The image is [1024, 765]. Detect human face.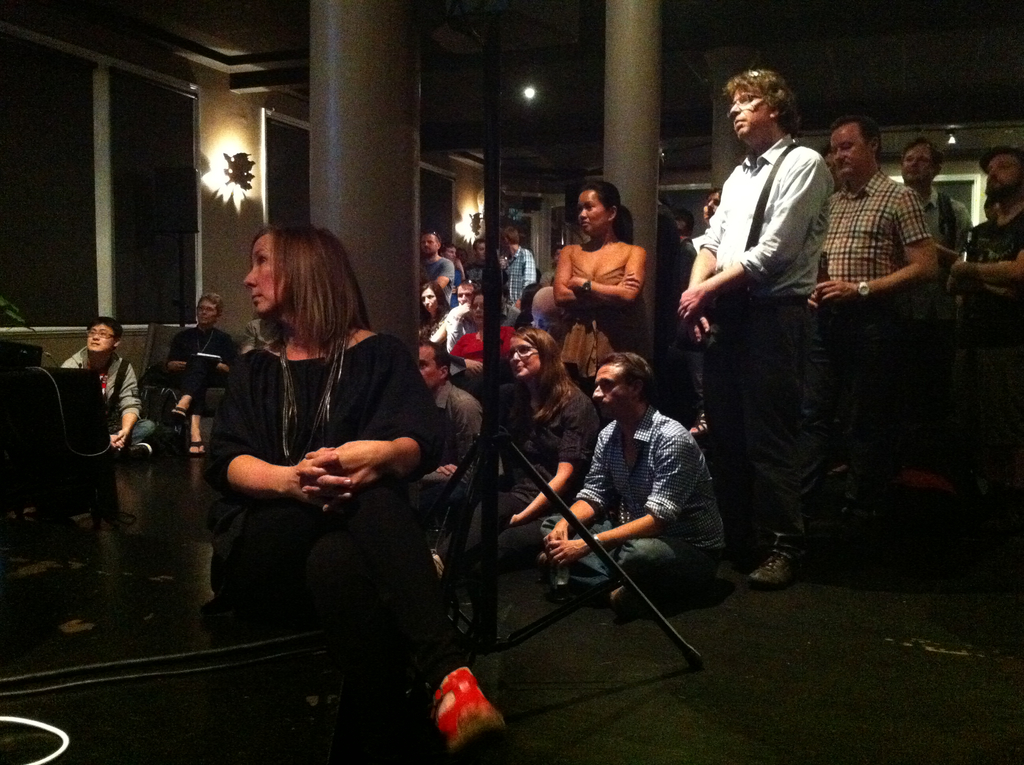
Detection: rect(984, 153, 1016, 194).
